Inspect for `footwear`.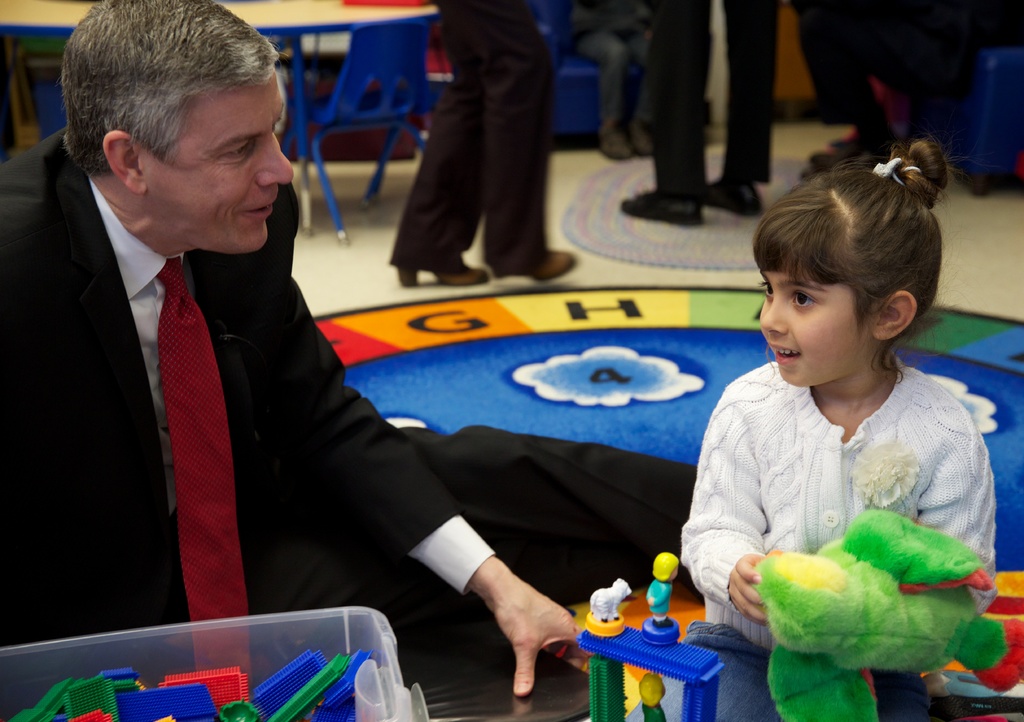
Inspection: 614/127/663/164.
